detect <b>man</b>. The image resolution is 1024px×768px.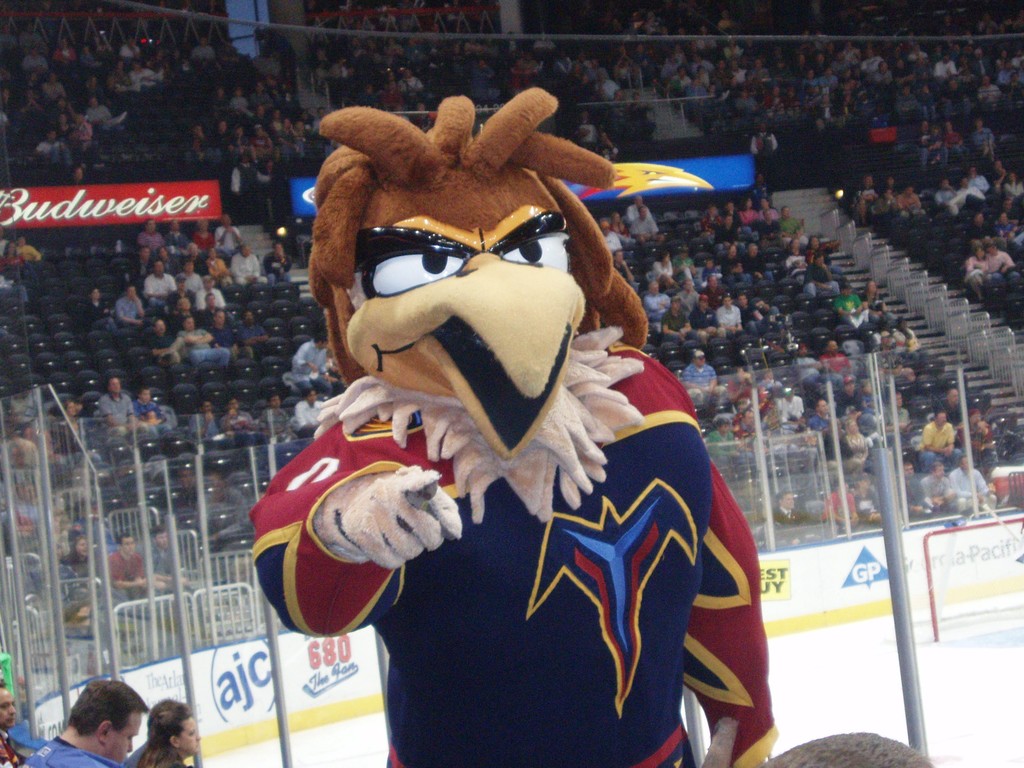
select_region(202, 290, 222, 312).
